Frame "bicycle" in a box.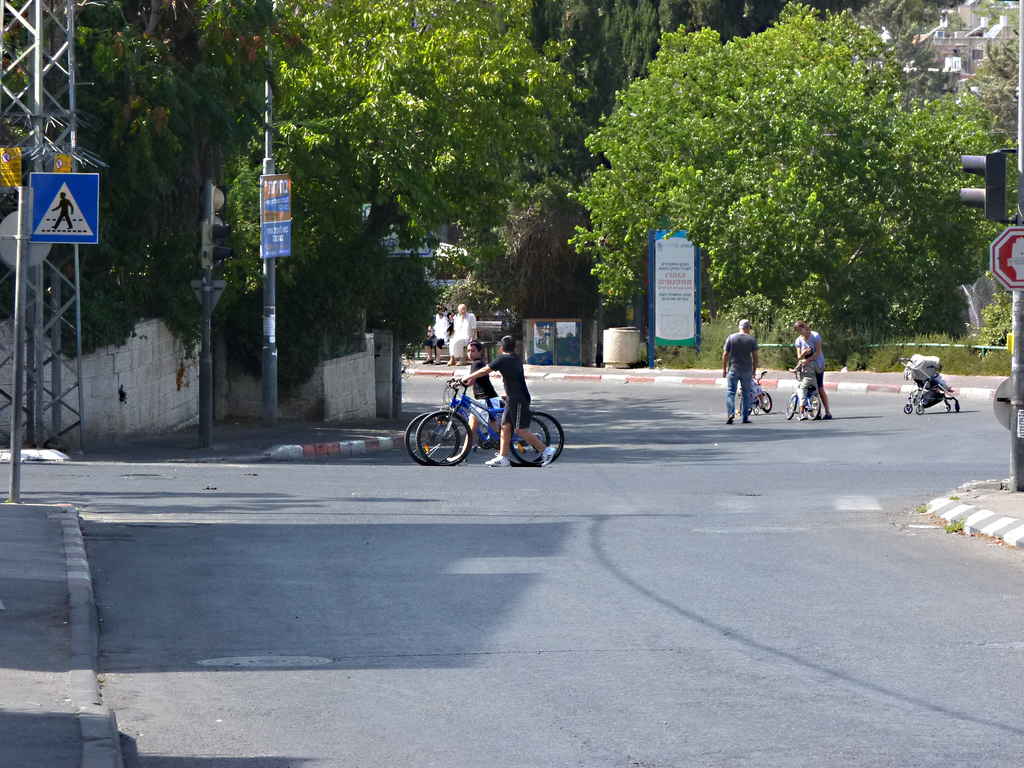
(741,368,772,415).
